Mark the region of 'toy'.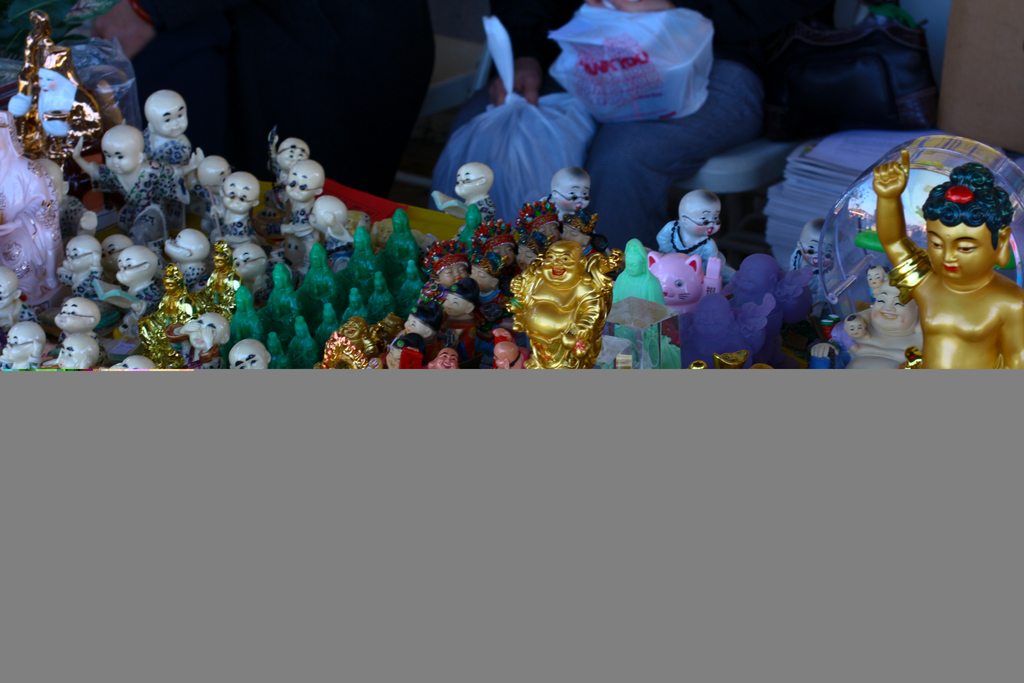
Region: x1=56 y1=231 x2=100 y2=299.
